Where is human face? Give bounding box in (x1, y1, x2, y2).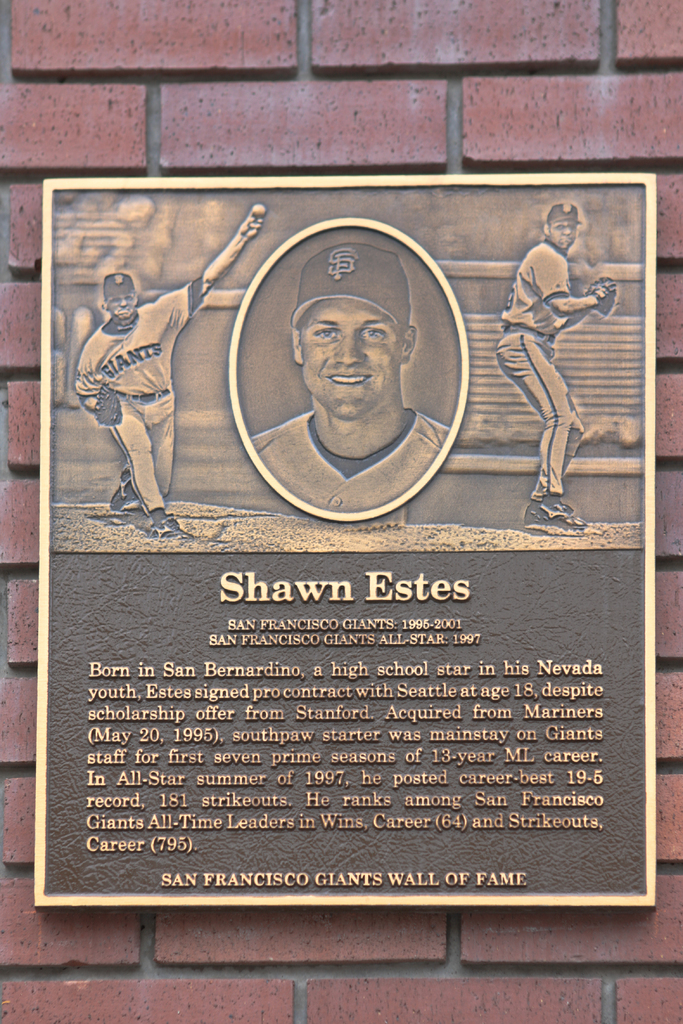
(104, 293, 140, 319).
